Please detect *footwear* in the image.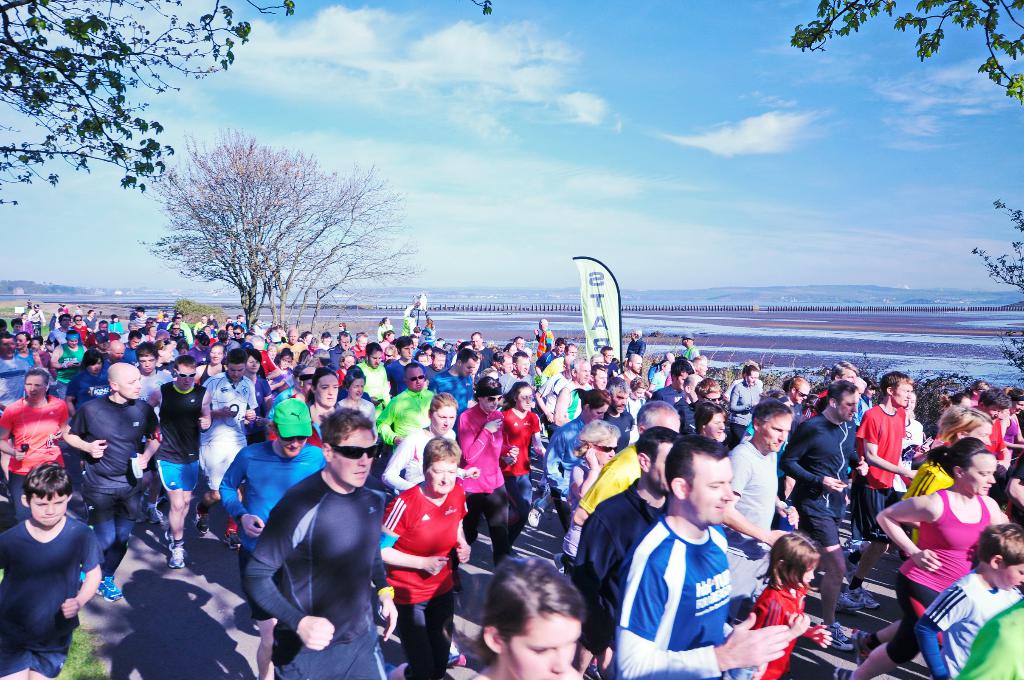
583, 658, 604, 679.
